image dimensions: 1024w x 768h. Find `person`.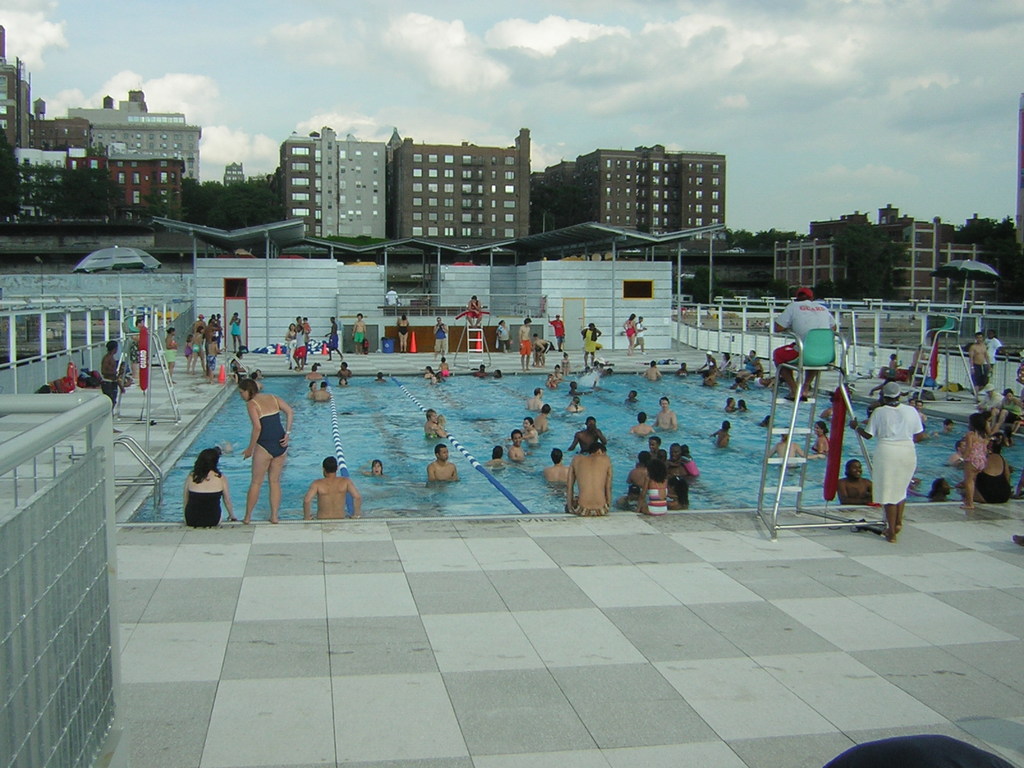
pyautogui.locateOnScreen(516, 316, 533, 368).
